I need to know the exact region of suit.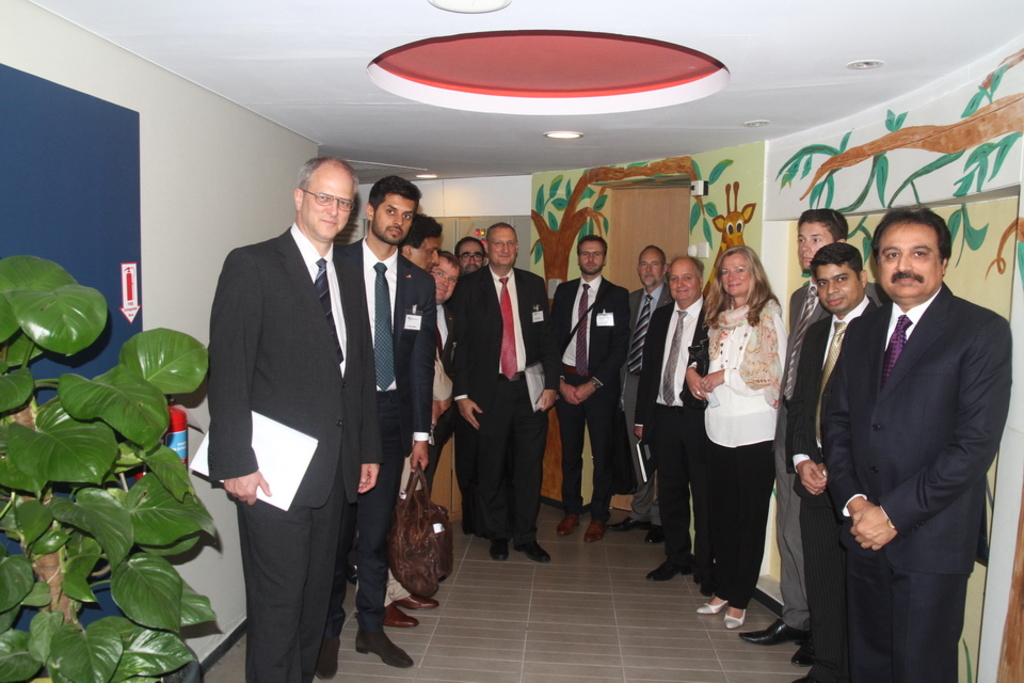
Region: select_region(338, 235, 438, 634).
